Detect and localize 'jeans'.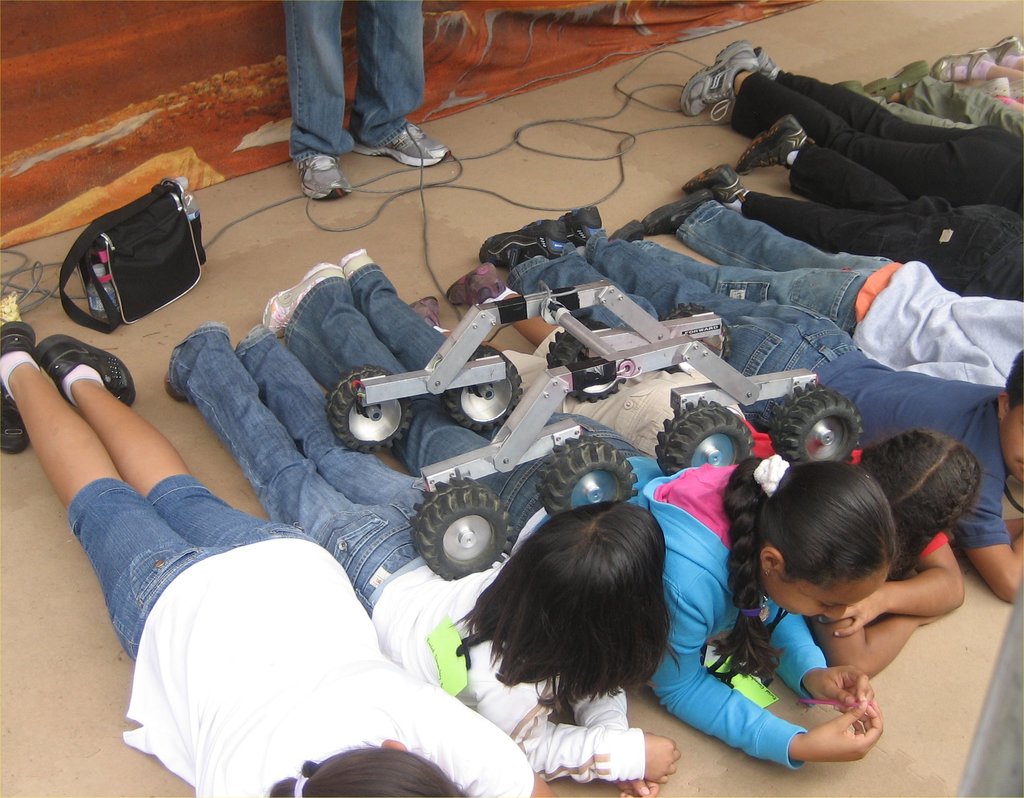
Localized at bbox=[634, 195, 894, 334].
